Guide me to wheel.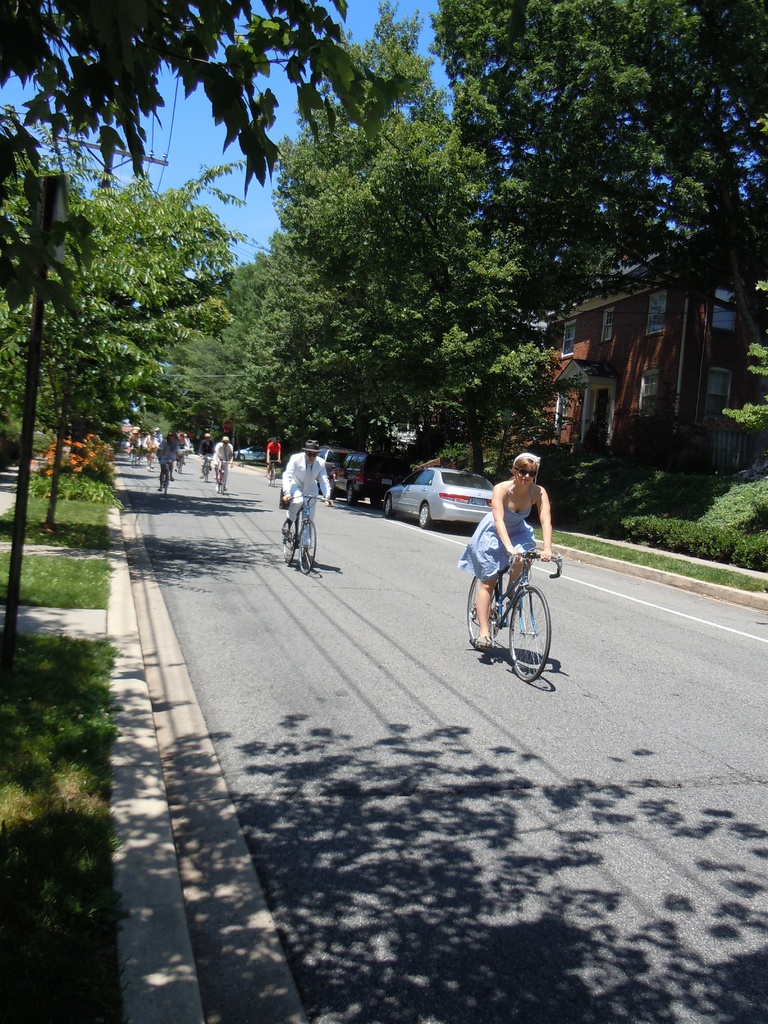
Guidance: bbox=(415, 497, 432, 529).
